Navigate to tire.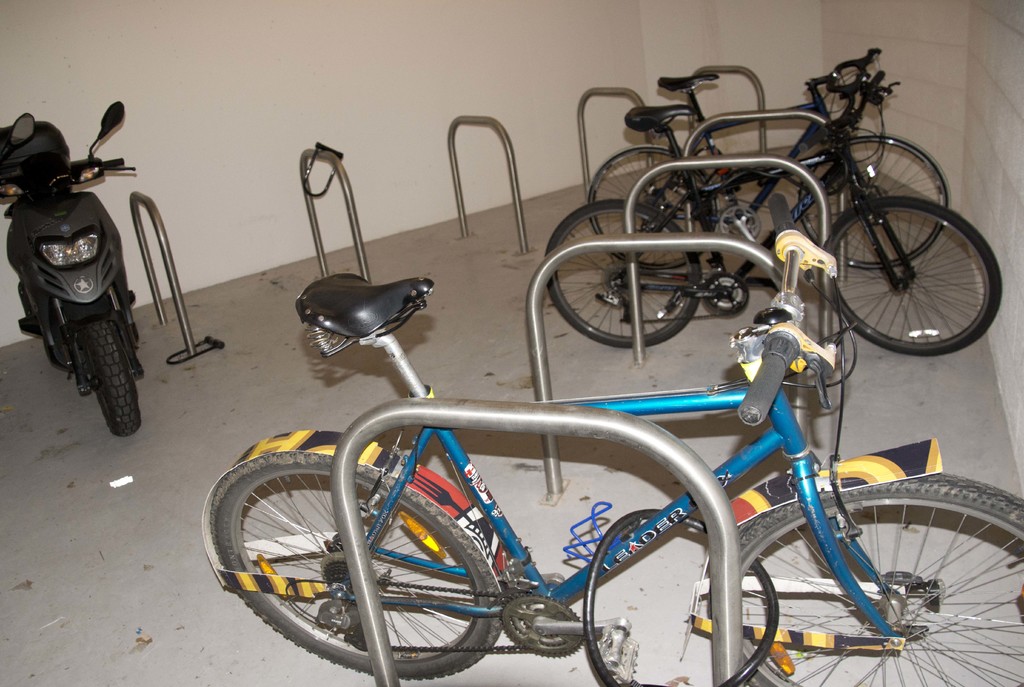
Navigation target: <region>797, 138, 943, 268</region>.
